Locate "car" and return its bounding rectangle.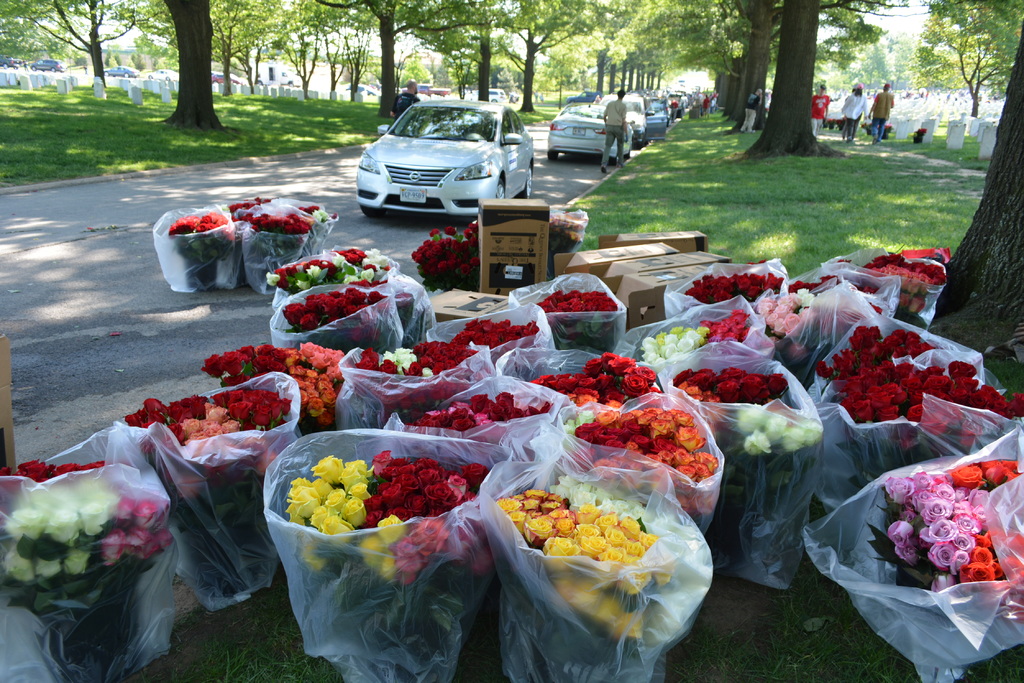
[x1=666, y1=89, x2=690, y2=110].
